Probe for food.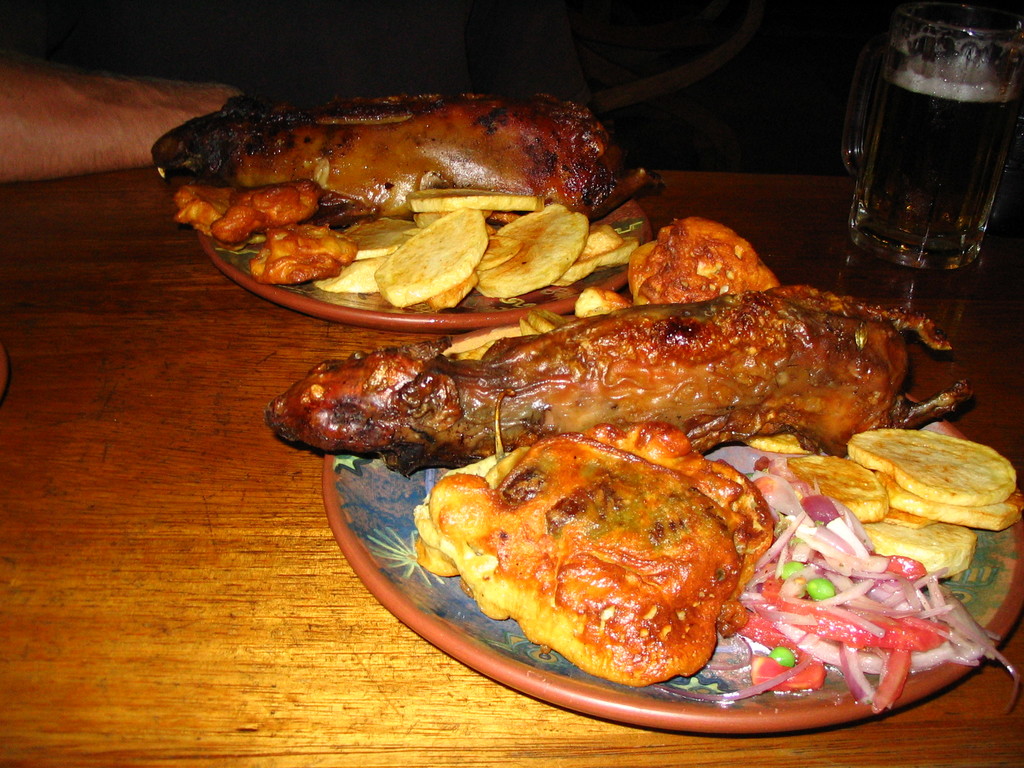
Probe result: 148 93 658 225.
